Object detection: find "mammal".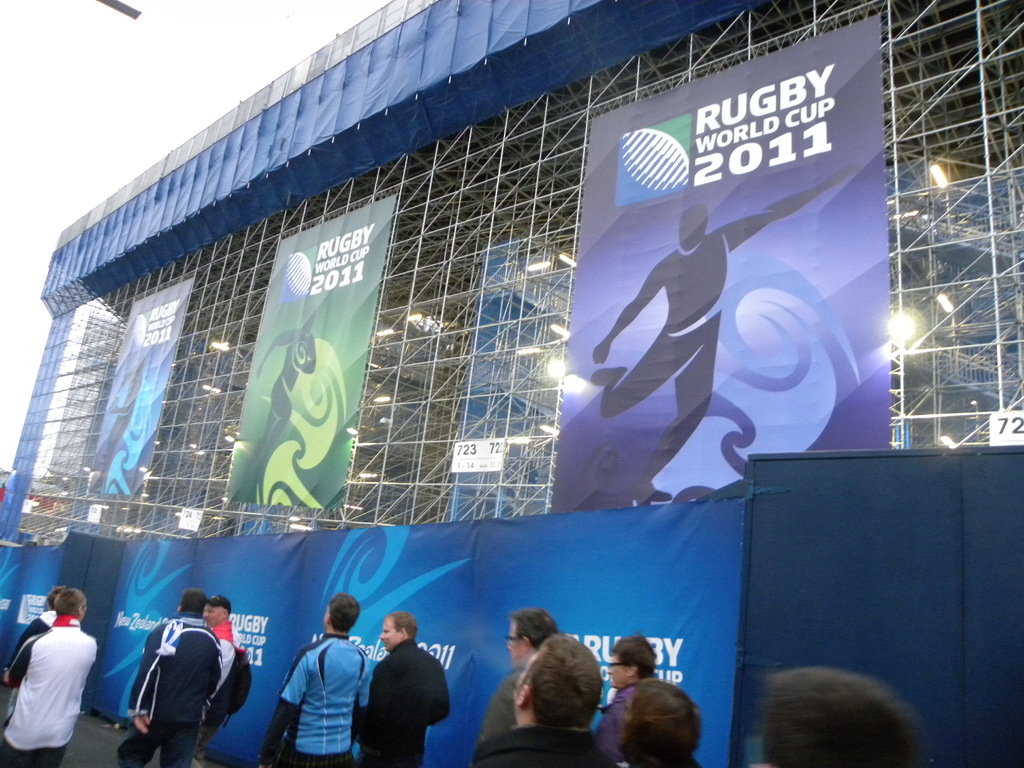
472,630,612,767.
